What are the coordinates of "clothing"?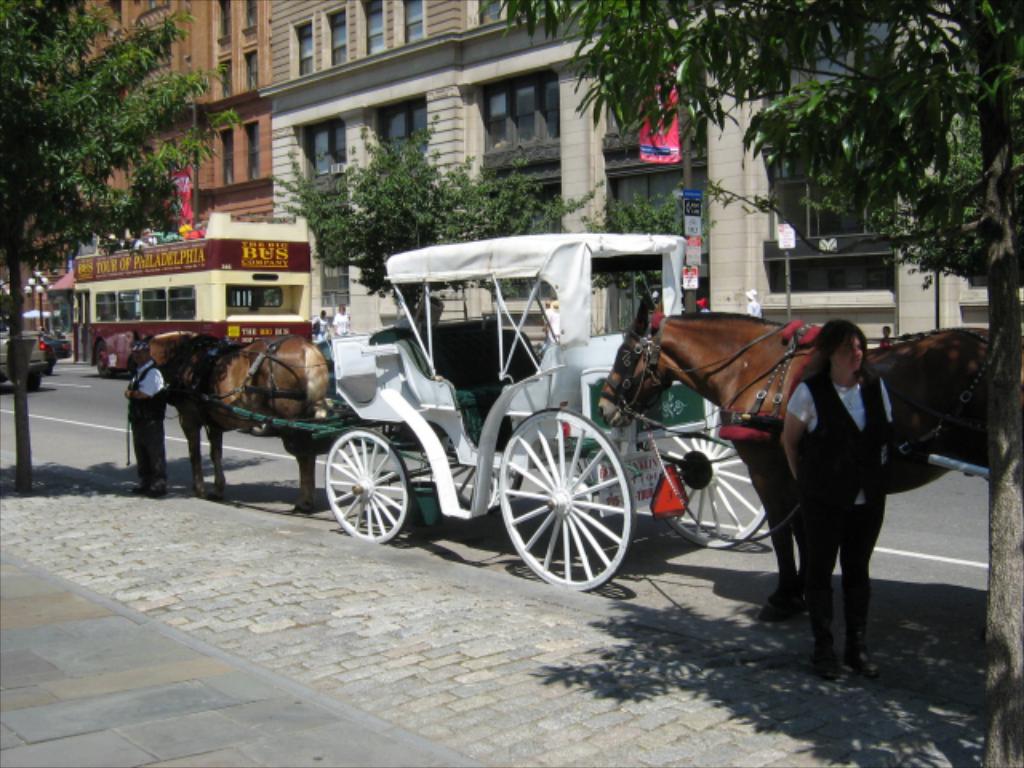
[x1=776, y1=310, x2=920, y2=656].
